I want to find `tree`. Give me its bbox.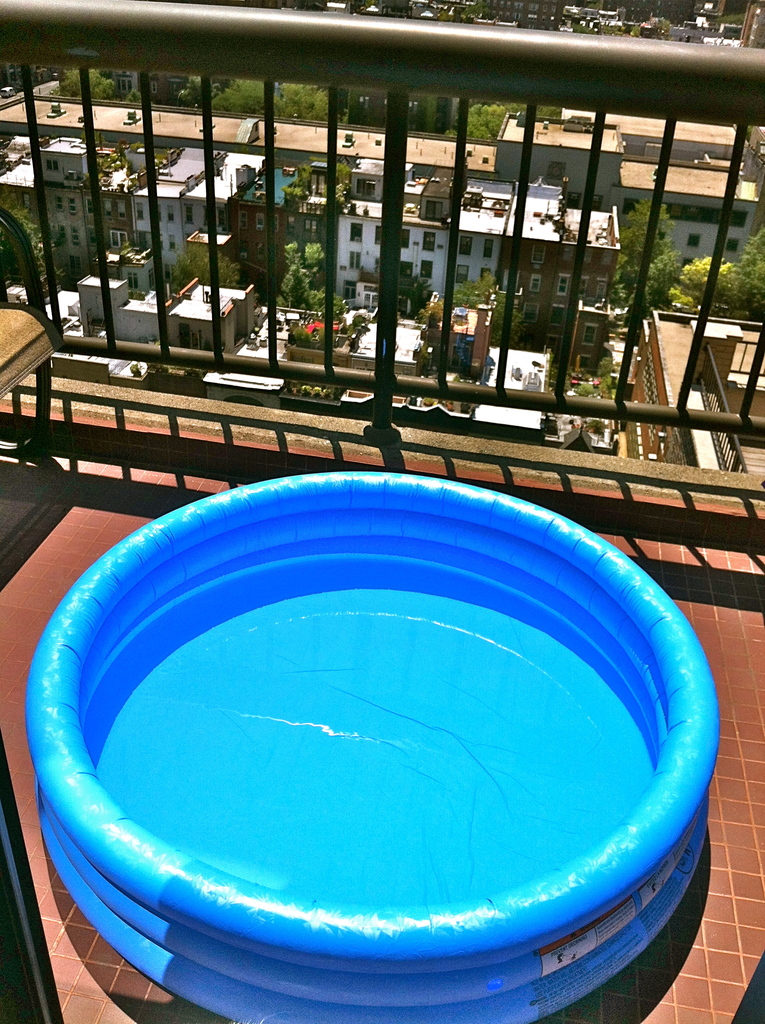
49, 69, 113, 97.
